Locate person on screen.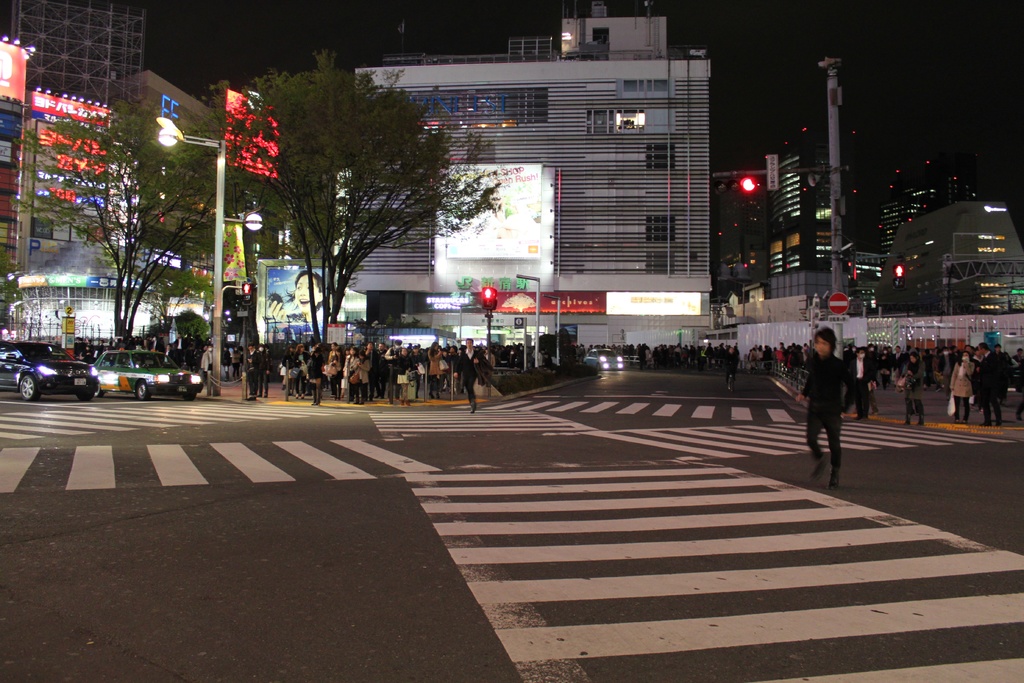
On screen at {"left": 265, "top": 267, "right": 326, "bottom": 336}.
